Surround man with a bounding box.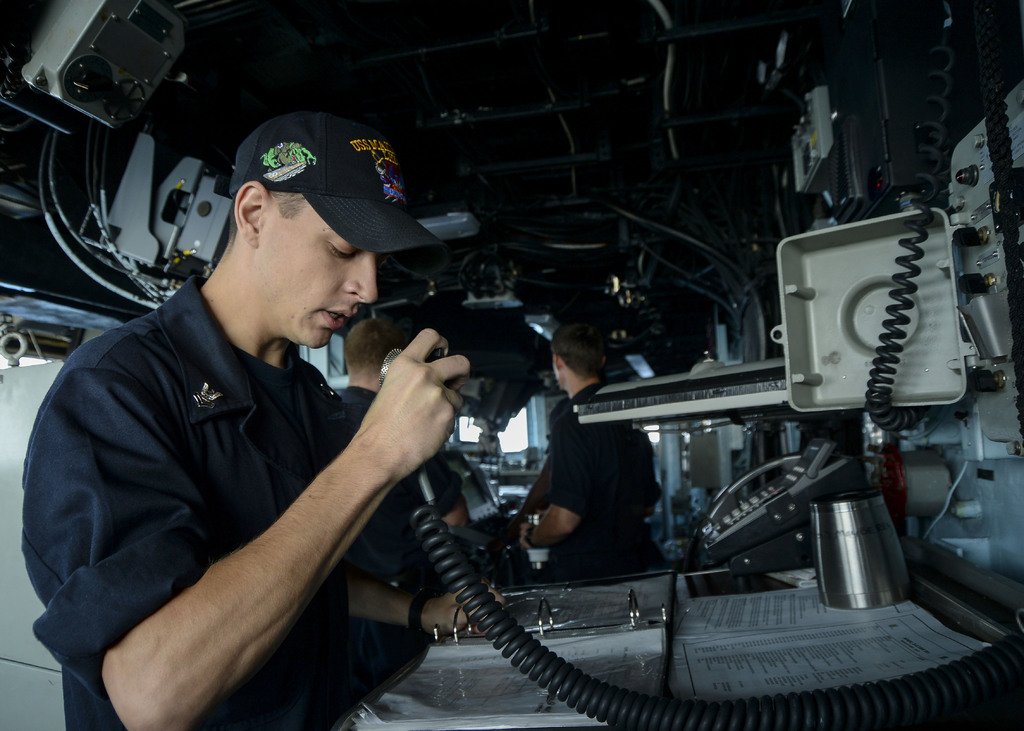
{"x1": 31, "y1": 95, "x2": 516, "y2": 730}.
